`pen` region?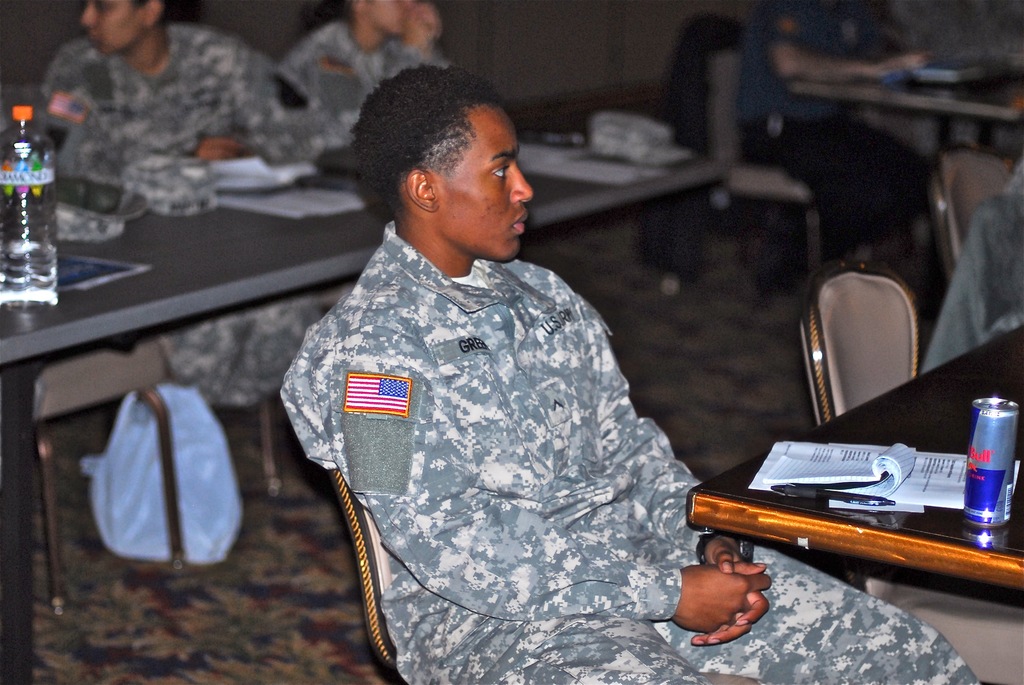
769, 484, 897, 508
